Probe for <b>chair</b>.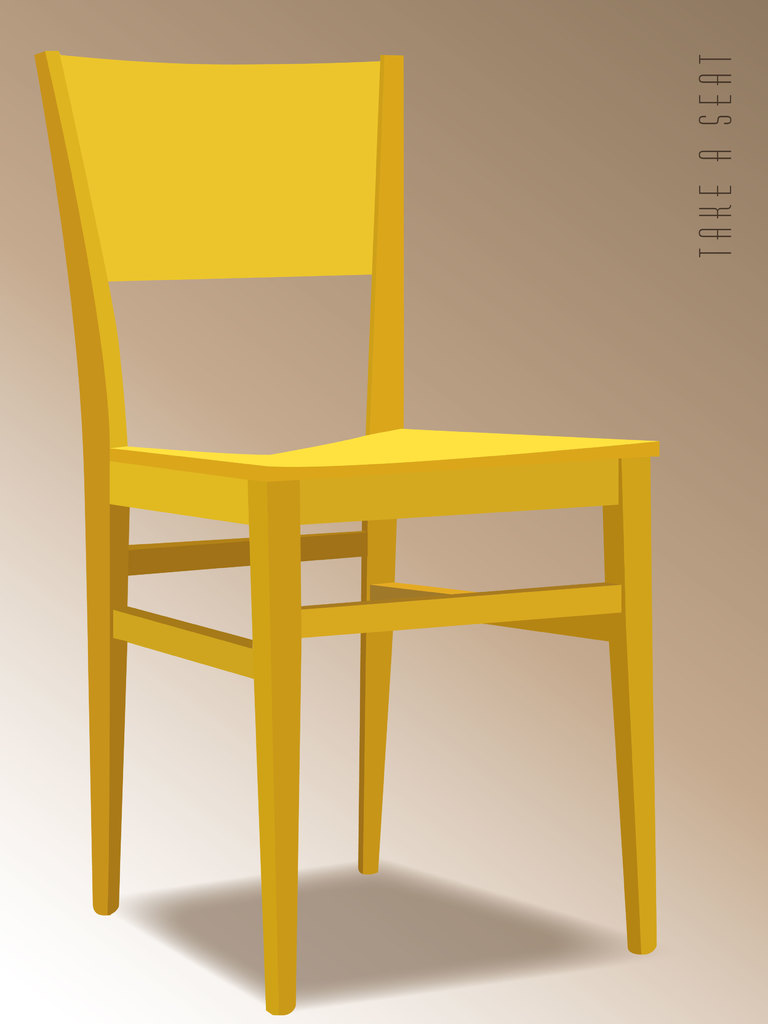
Probe result: bbox(26, 49, 667, 1012).
